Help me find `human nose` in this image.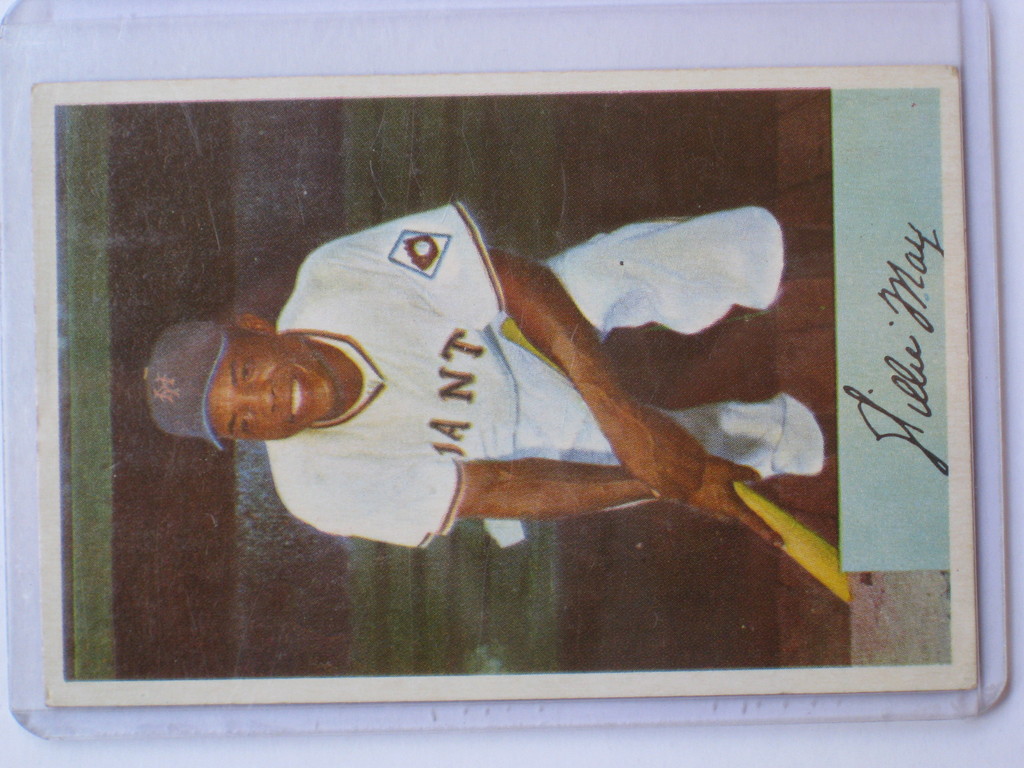
Found it: [244, 381, 276, 414].
